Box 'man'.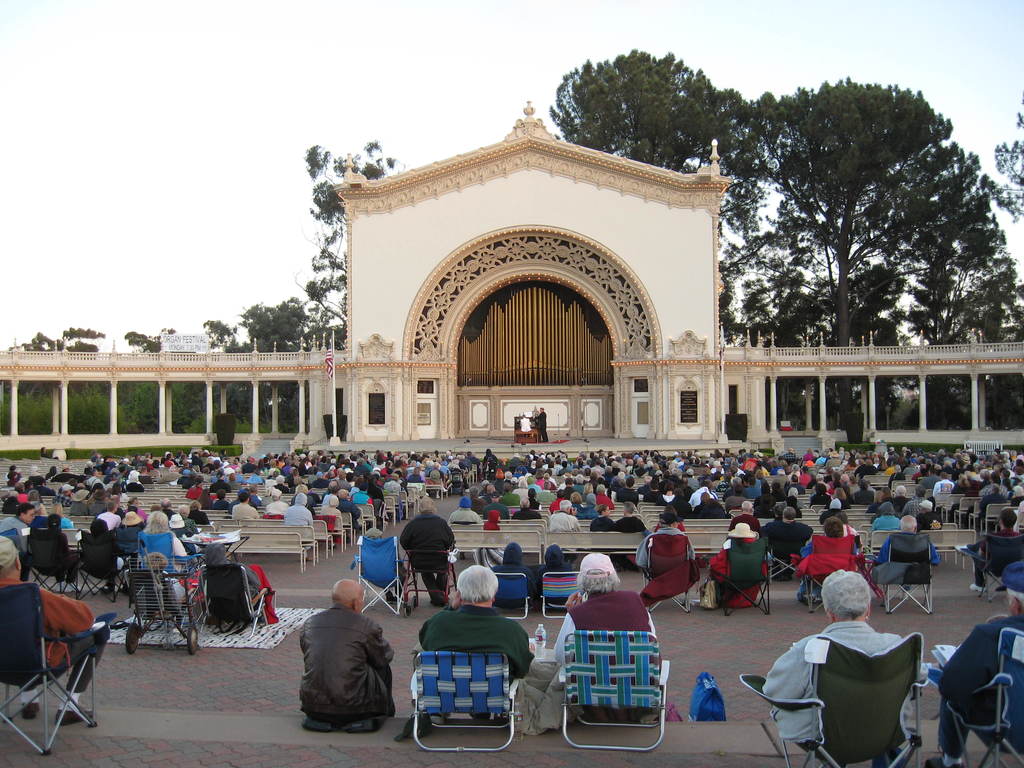
{"x1": 979, "y1": 481, "x2": 1012, "y2": 518}.
